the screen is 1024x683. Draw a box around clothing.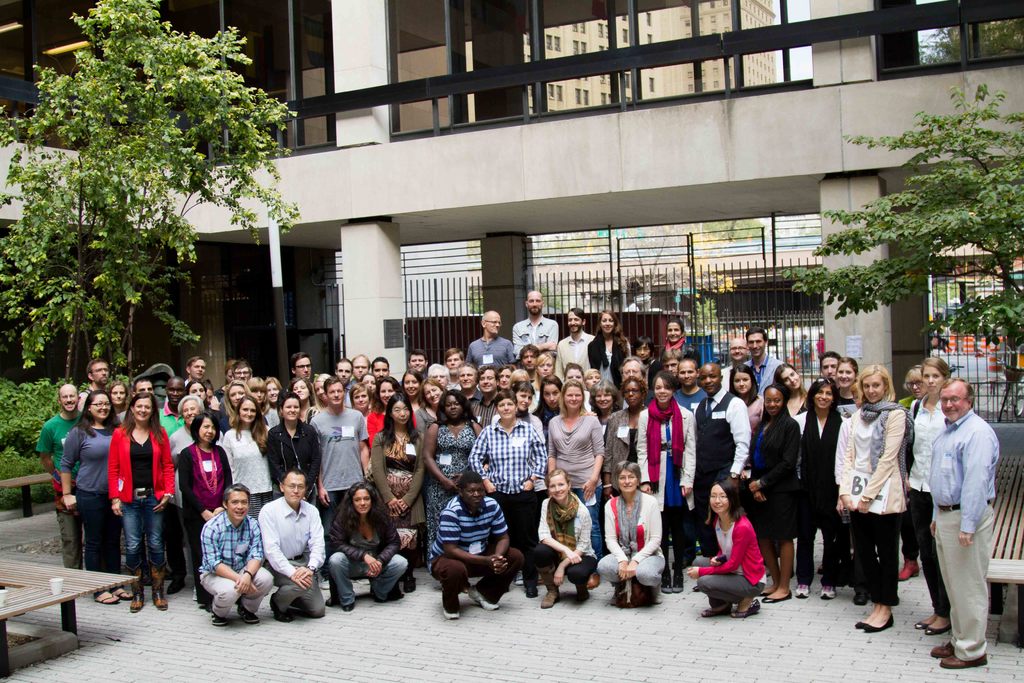
x1=195 y1=509 x2=275 y2=618.
